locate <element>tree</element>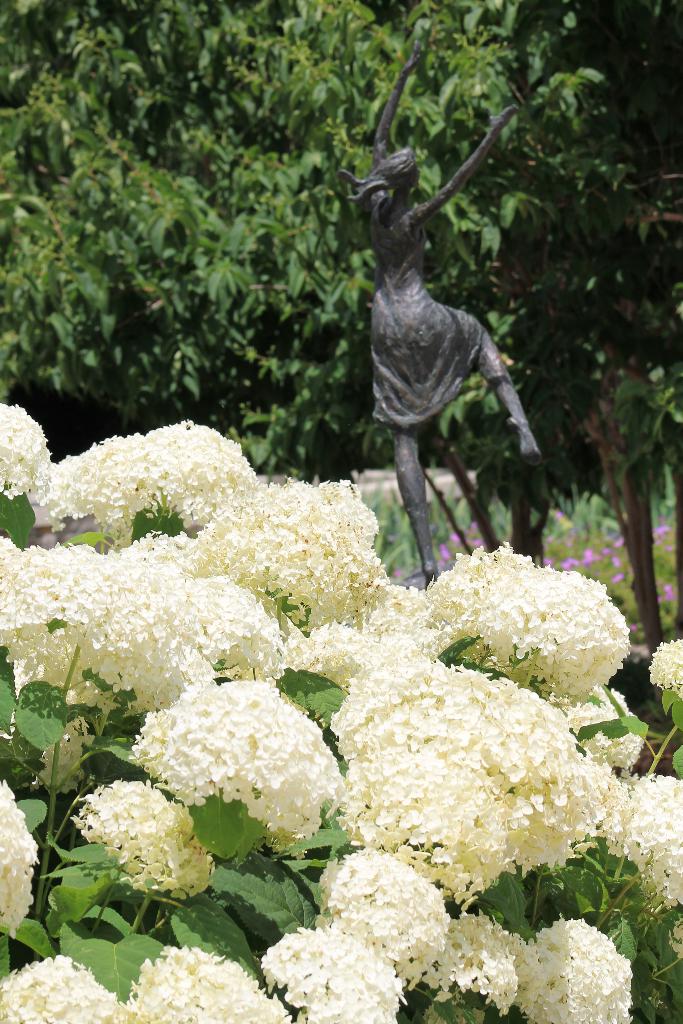
[left=0, top=0, right=602, bottom=491]
